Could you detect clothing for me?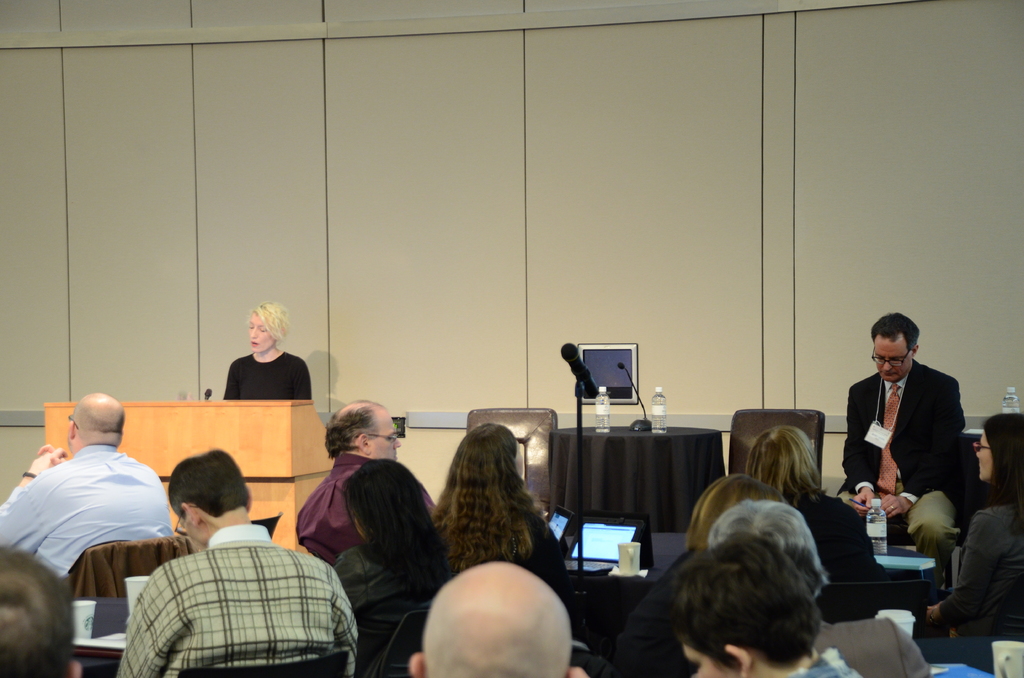
Detection result: locate(950, 504, 1023, 606).
